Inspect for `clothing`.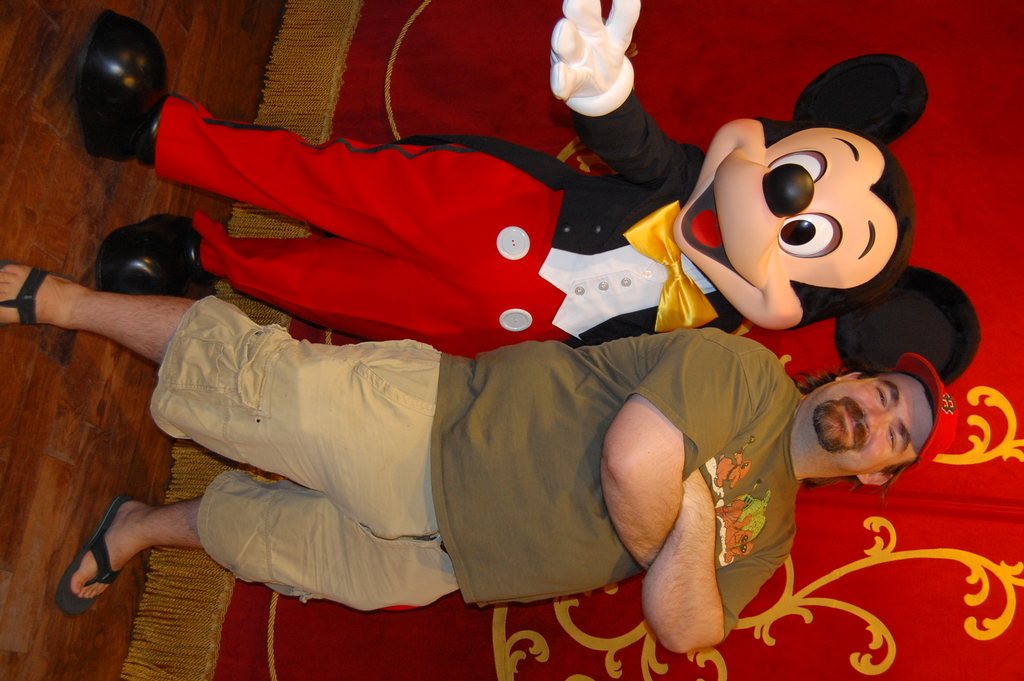
Inspection: l=154, t=93, r=741, b=359.
